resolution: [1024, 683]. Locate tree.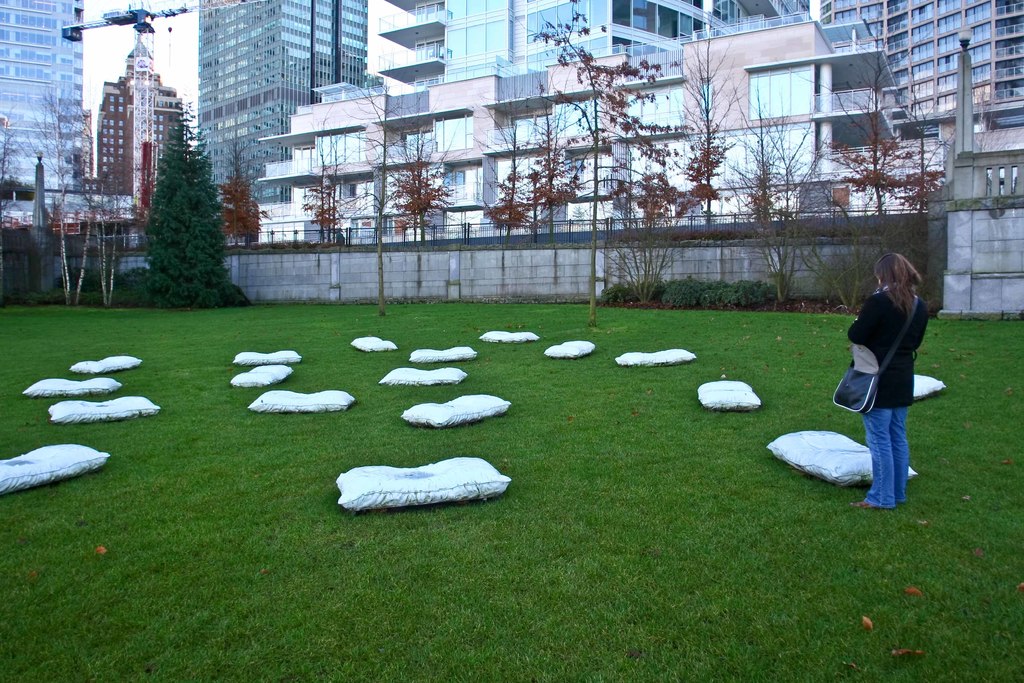
{"left": 482, "top": 83, "right": 553, "bottom": 243}.
